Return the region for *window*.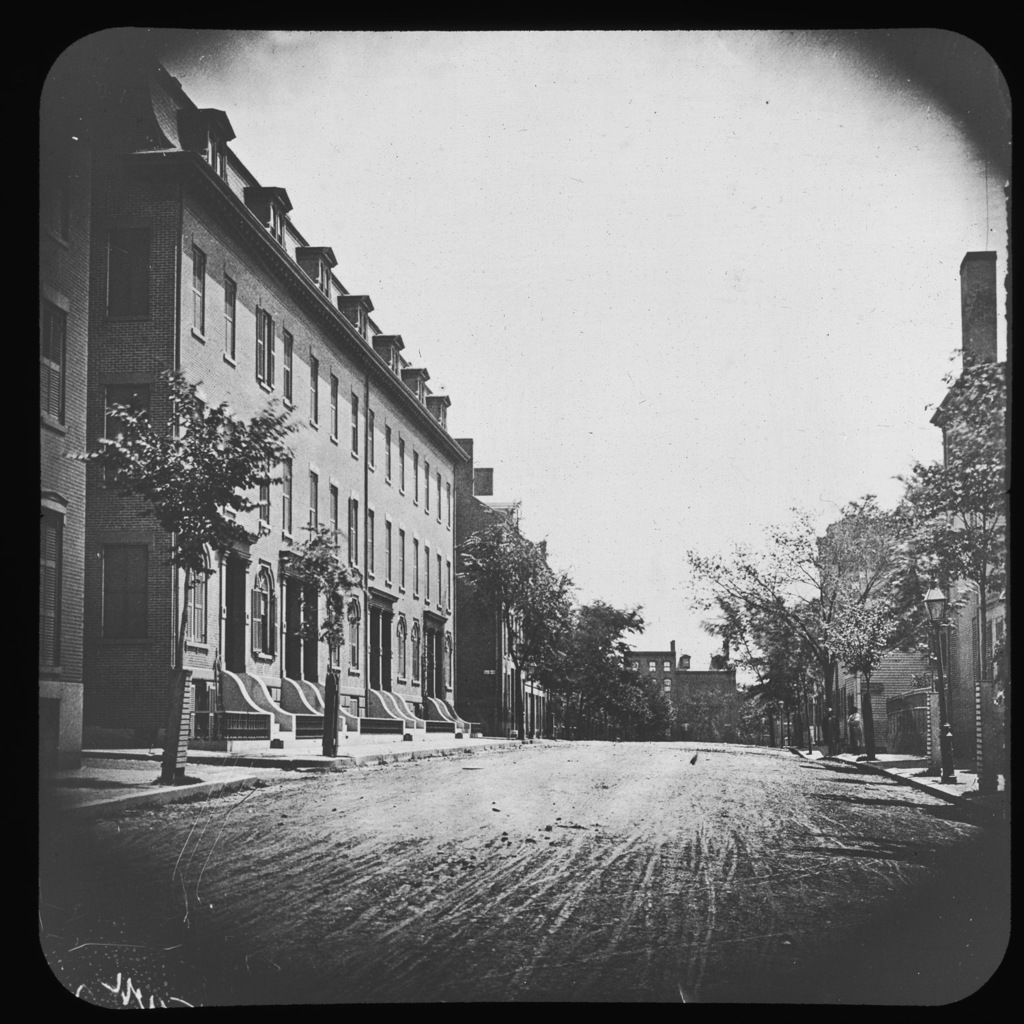
(left=421, top=459, right=427, bottom=519).
